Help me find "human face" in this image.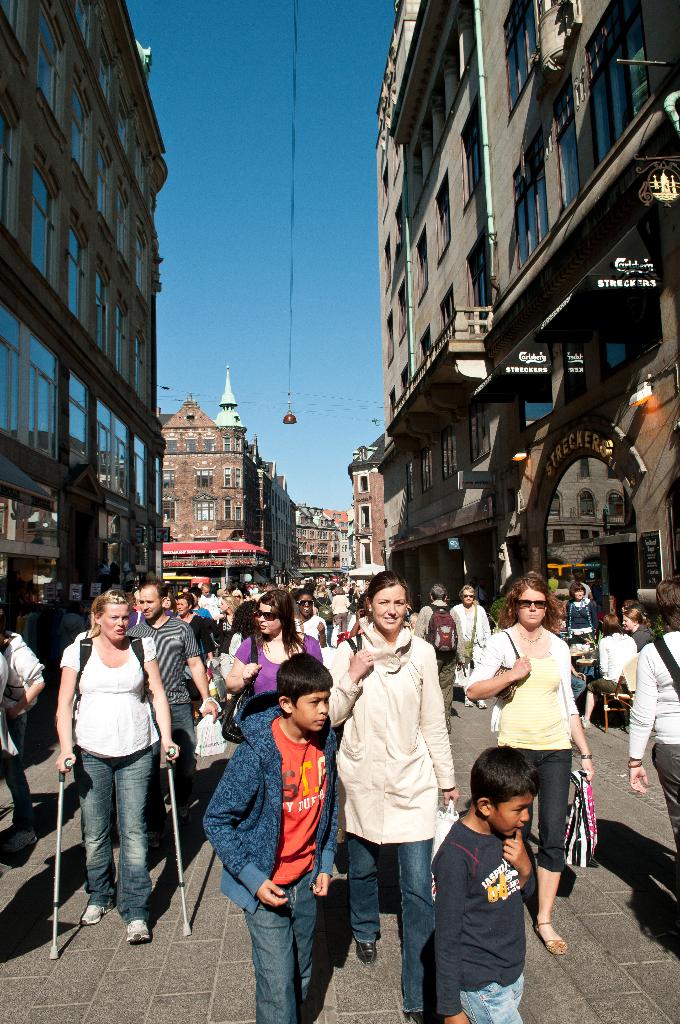
Found it: 137/587/159/620.
